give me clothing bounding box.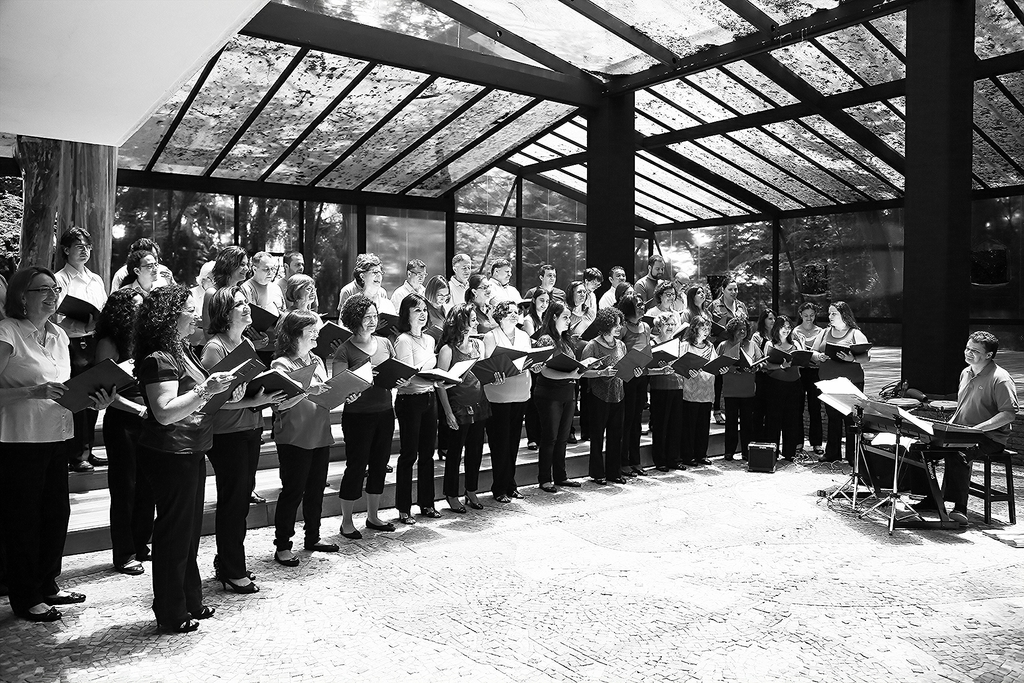
rect(51, 250, 94, 454).
